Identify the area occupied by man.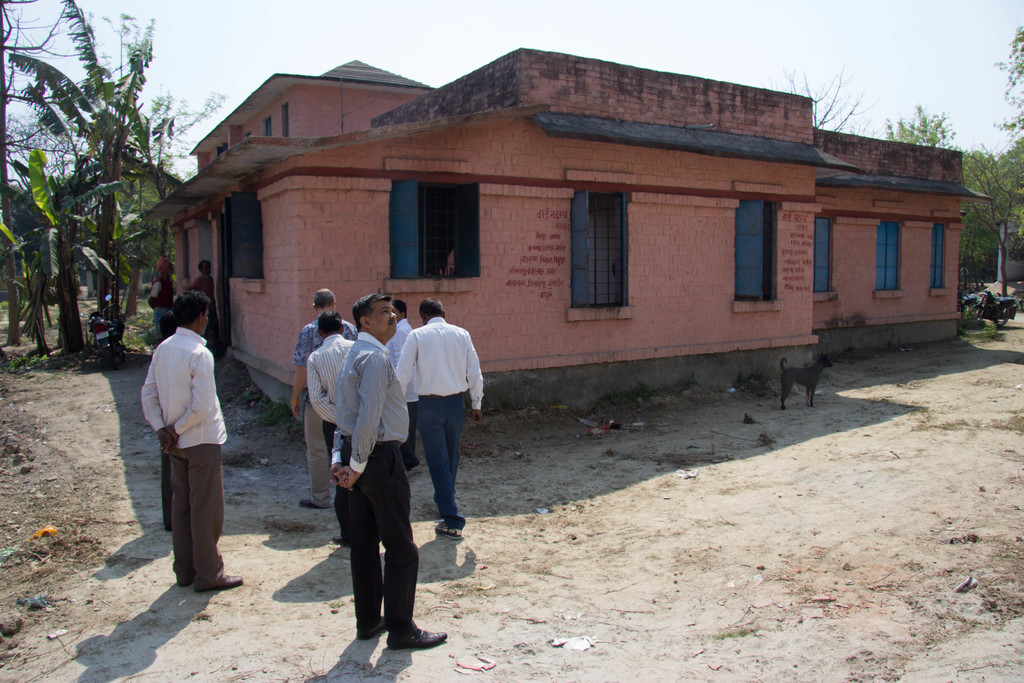
Area: region(138, 288, 230, 598).
